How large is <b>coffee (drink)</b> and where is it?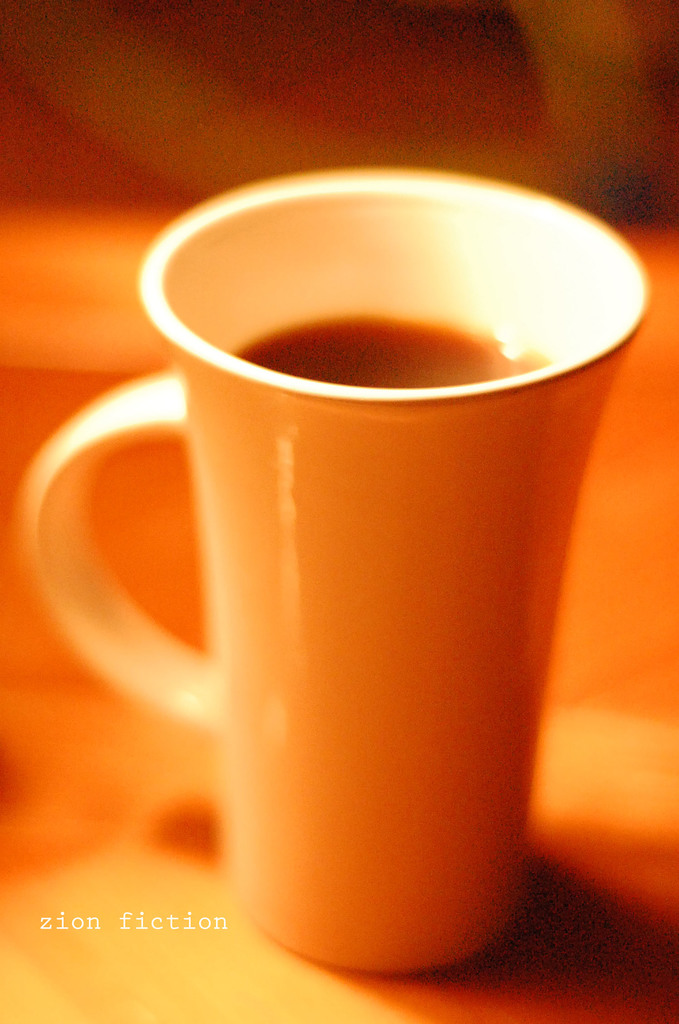
Bounding box: 28:143:659:959.
